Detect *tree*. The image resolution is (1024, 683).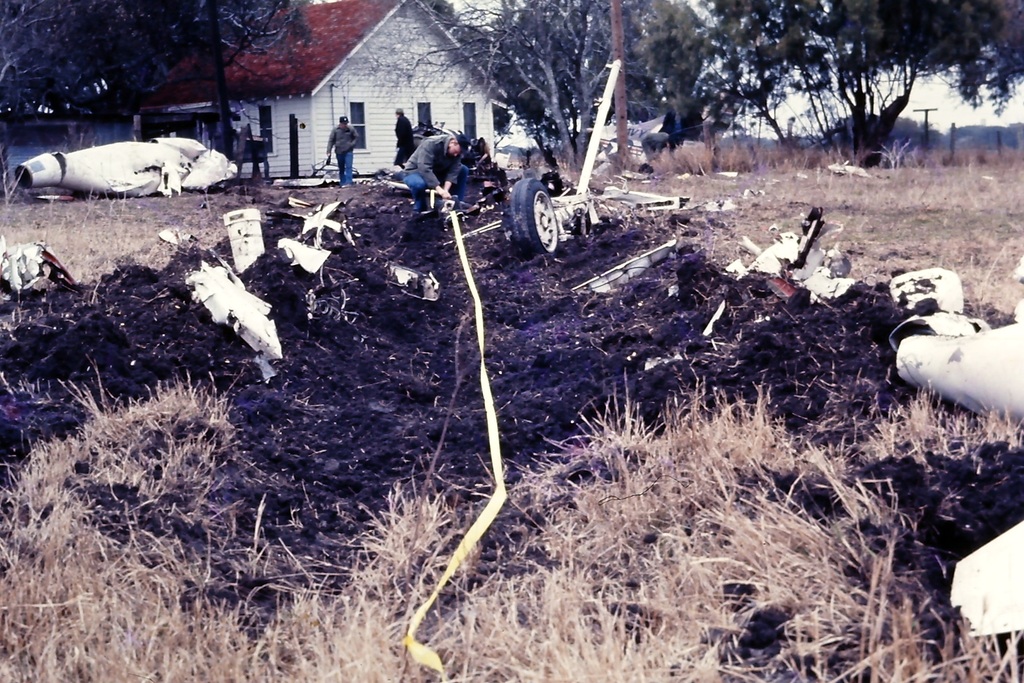
bbox(71, 0, 314, 164).
